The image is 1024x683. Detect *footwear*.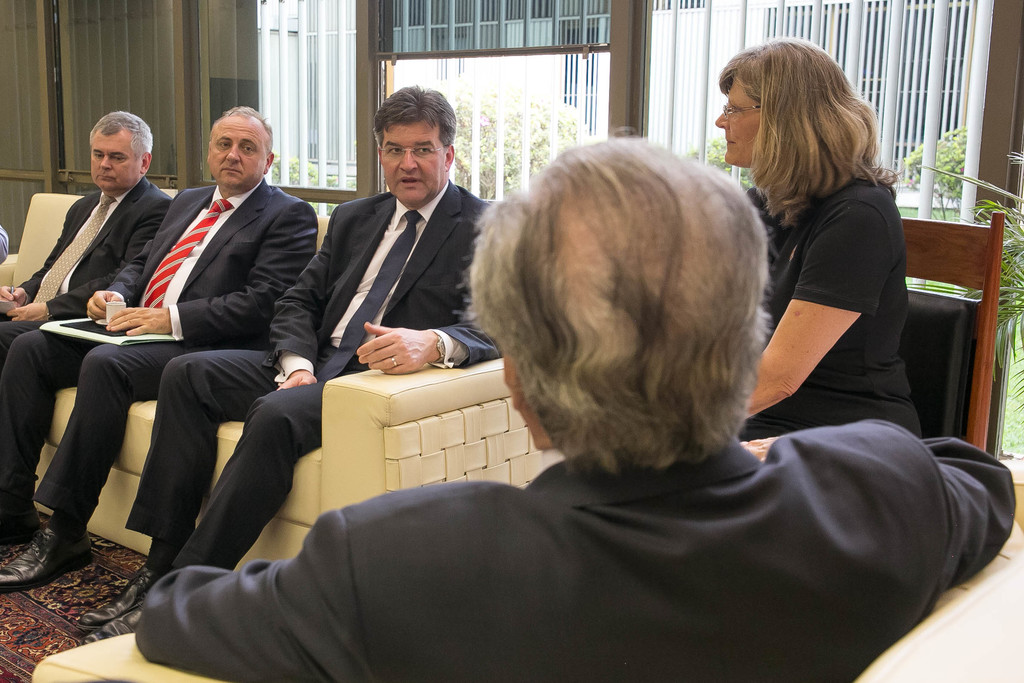
Detection: {"left": 90, "top": 581, "right": 148, "bottom": 643}.
